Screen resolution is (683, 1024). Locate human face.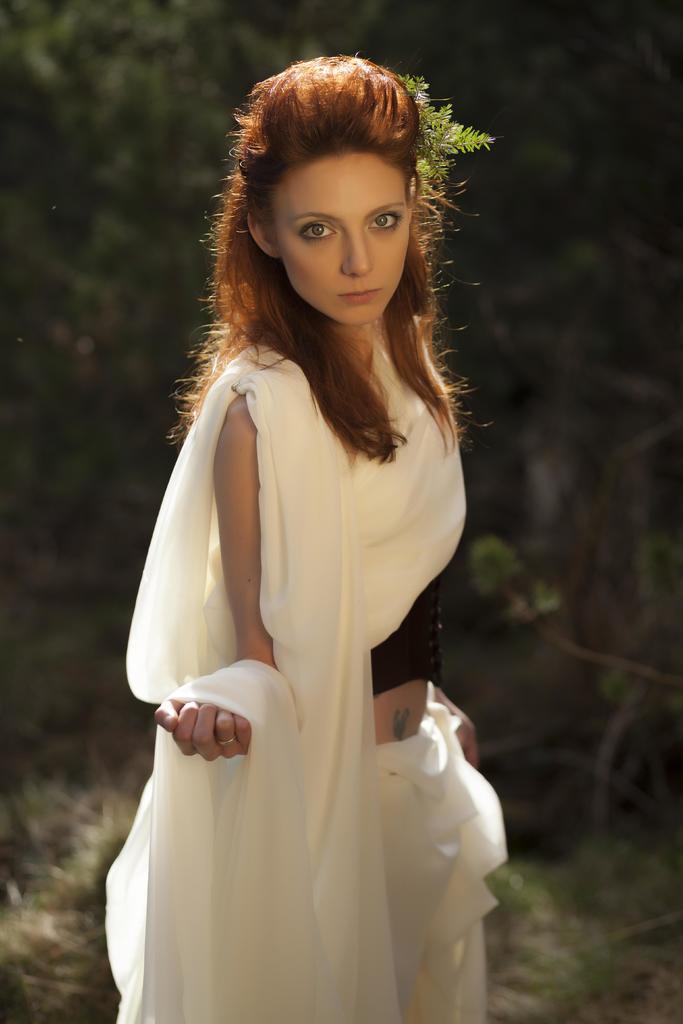
272, 157, 414, 323.
